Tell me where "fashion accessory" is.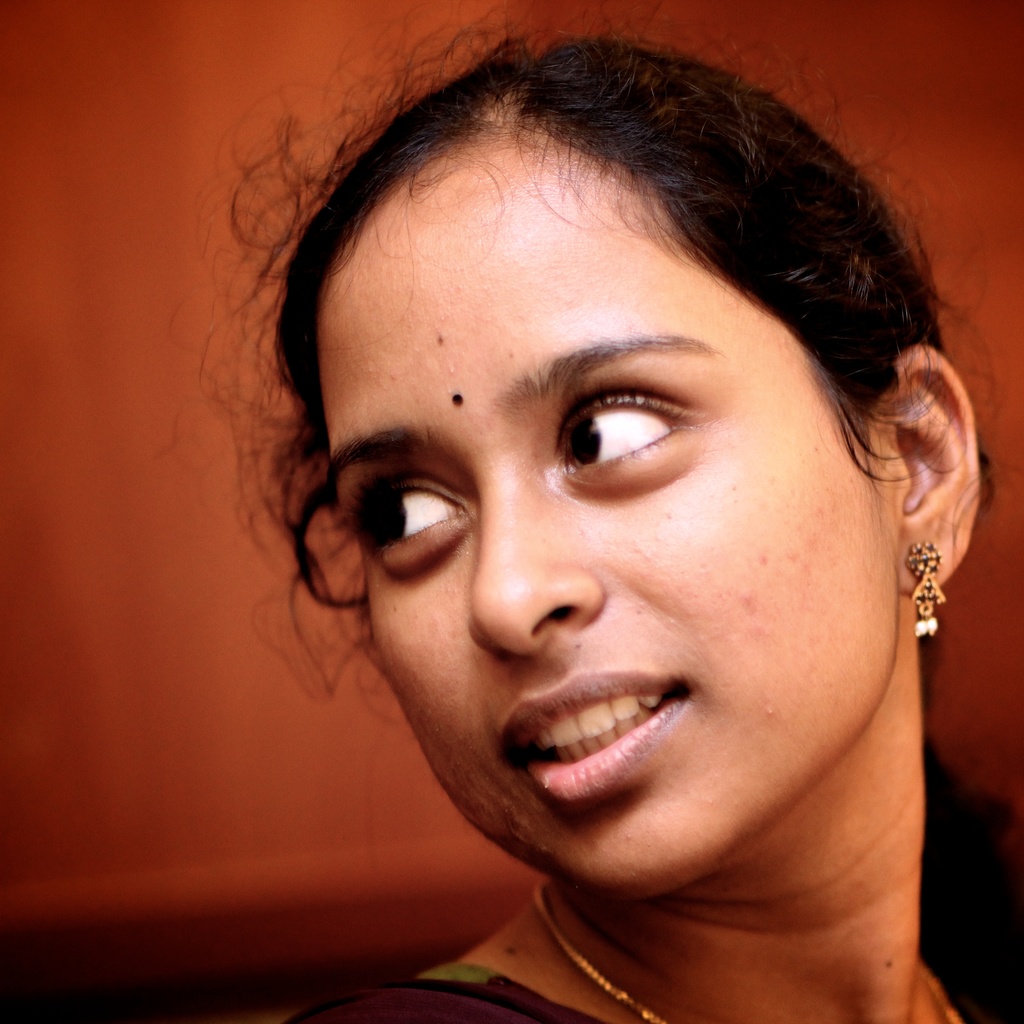
"fashion accessory" is at bbox=[537, 886, 983, 1023].
